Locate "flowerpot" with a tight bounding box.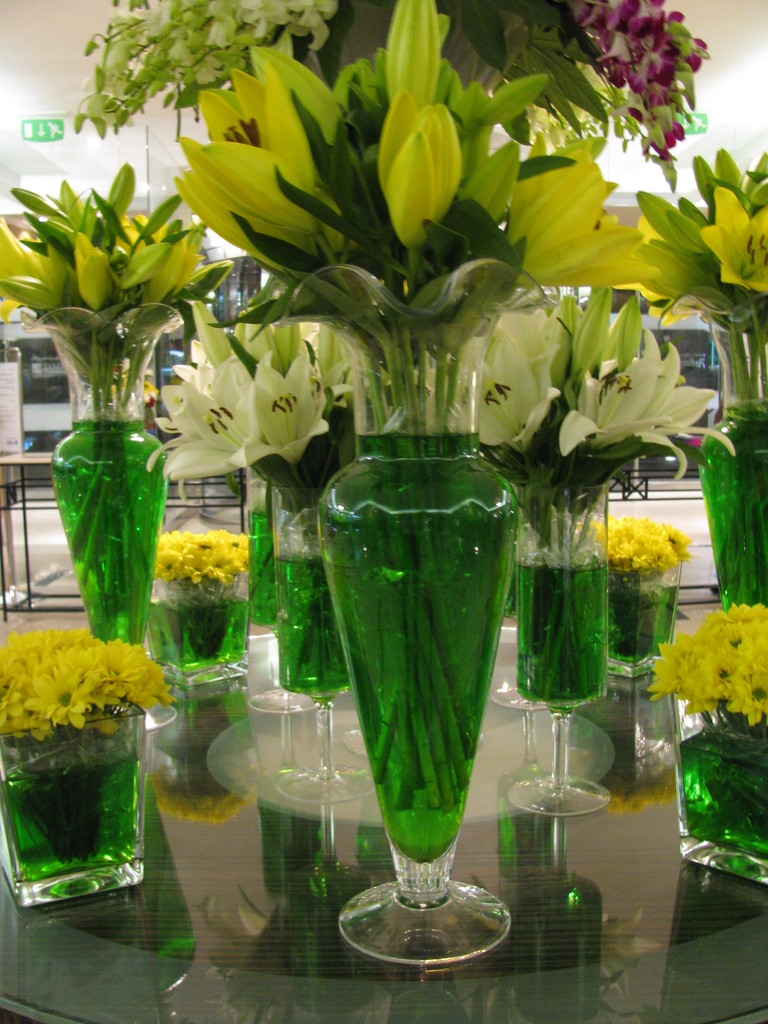
x1=49 y1=420 x2=168 y2=643.
